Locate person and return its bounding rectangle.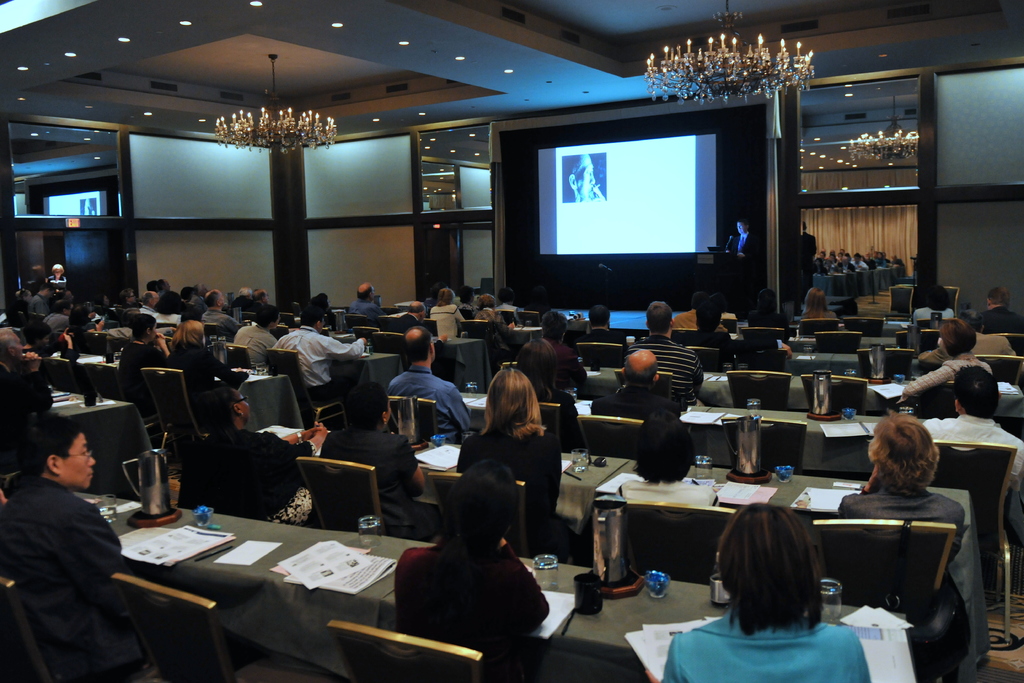
(427, 289, 466, 342).
